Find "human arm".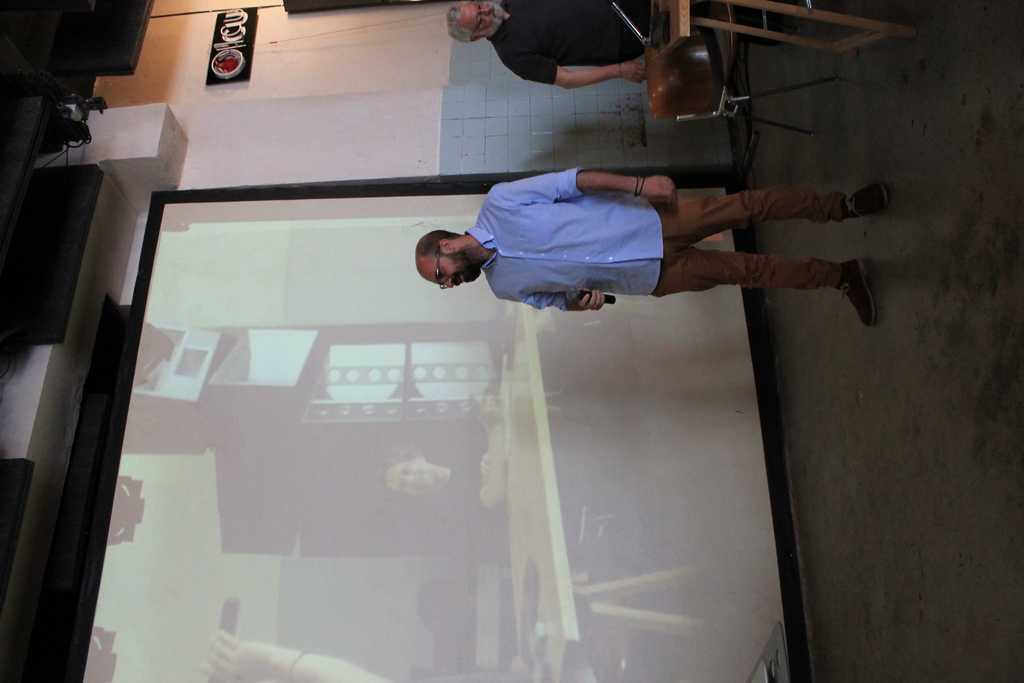
<box>194,627,383,682</box>.
